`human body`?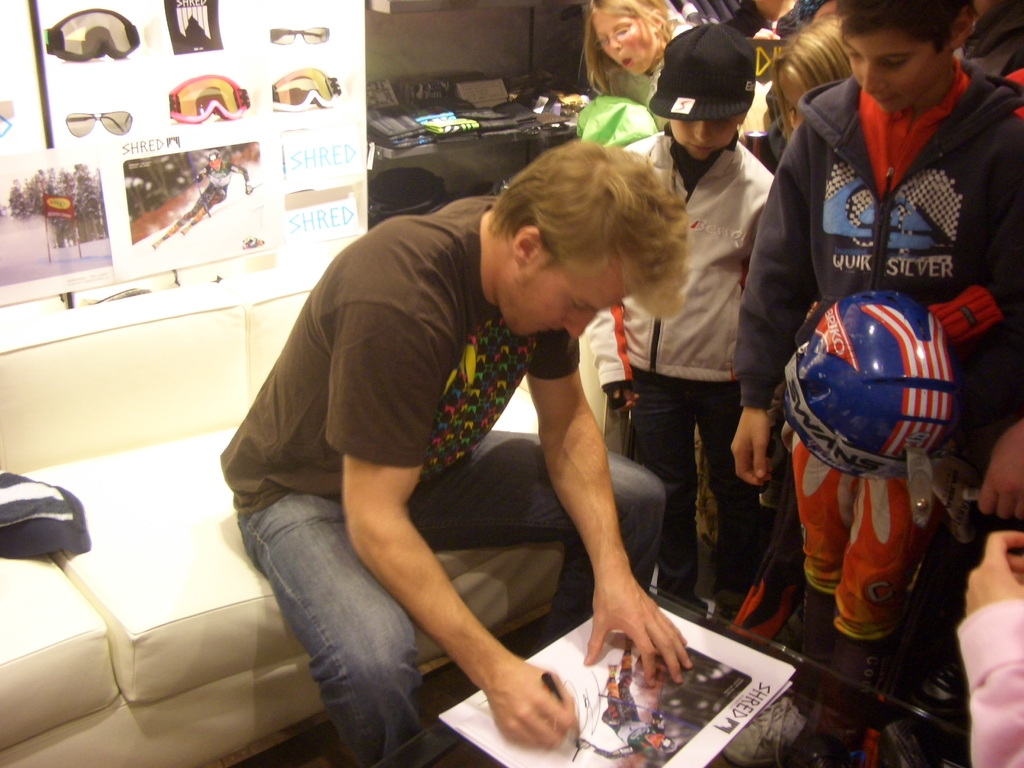
[left=579, top=17, right=775, bottom=624]
